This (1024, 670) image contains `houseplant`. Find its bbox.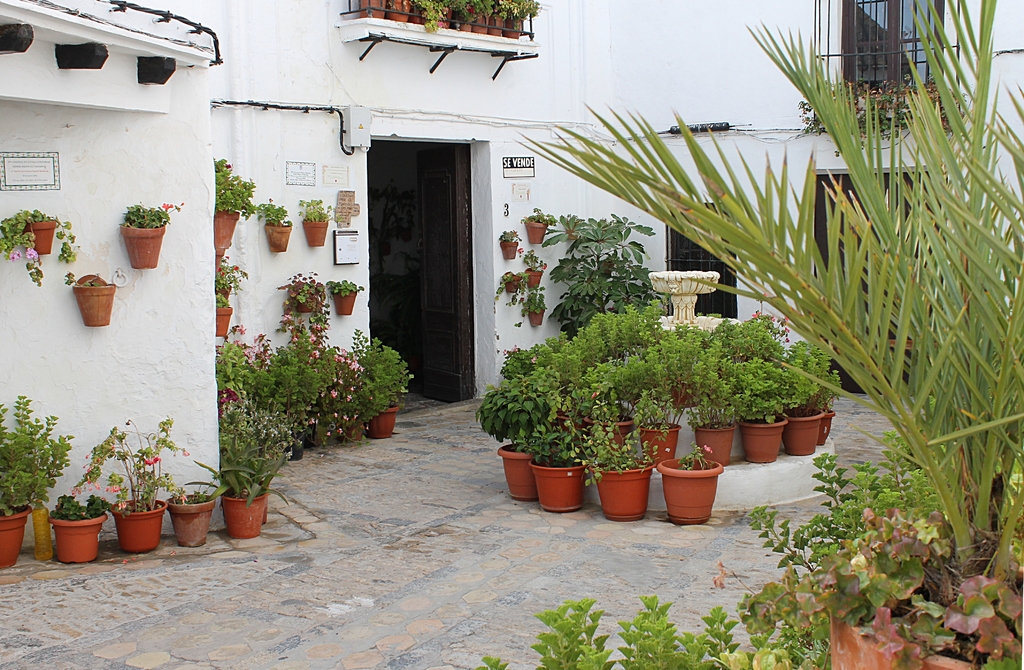
pyautogui.locateOnScreen(499, 229, 521, 261).
